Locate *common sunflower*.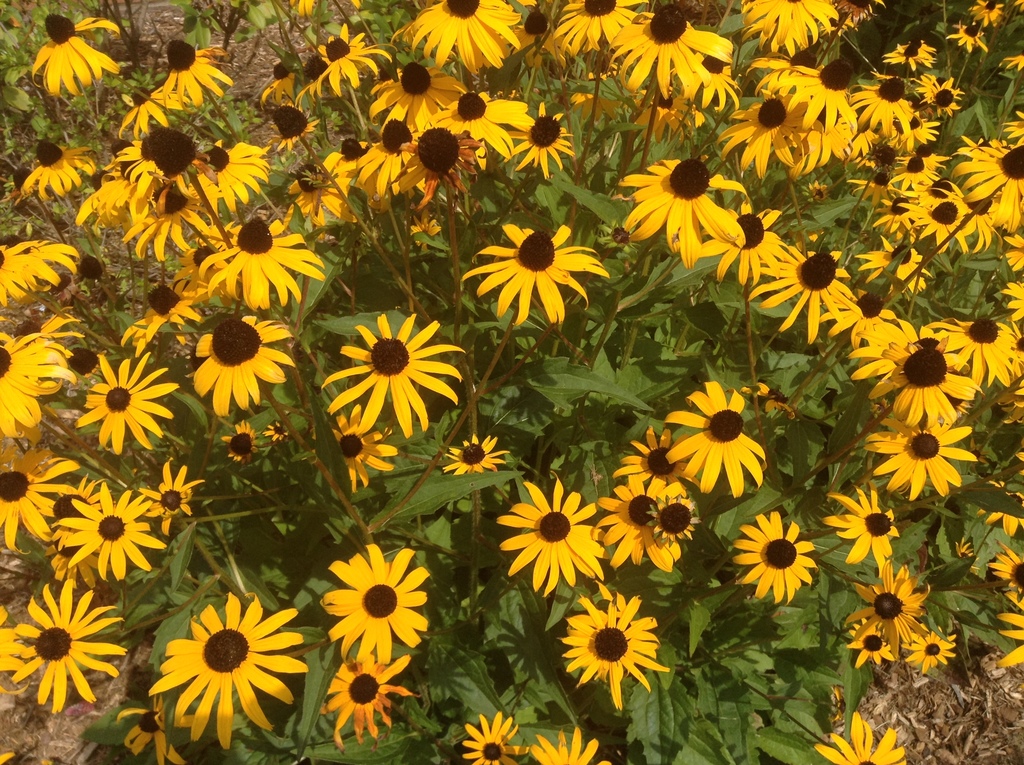
Bounding box: <region>193, 307, 296, 417</region>.
